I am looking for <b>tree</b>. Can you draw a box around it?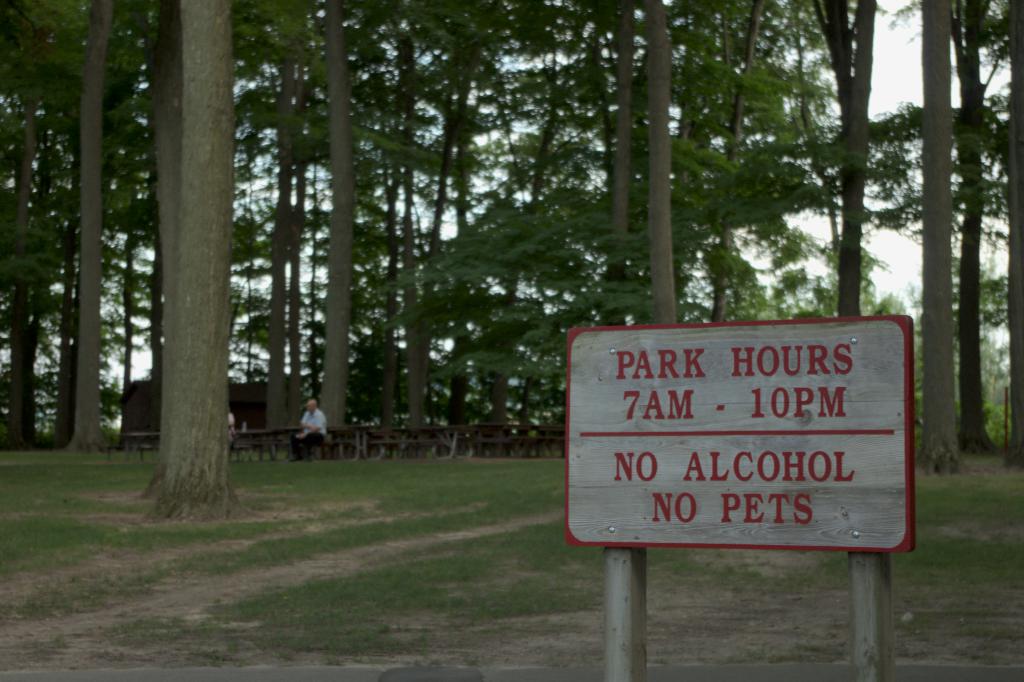
Sure, the bounding box is <box>919,0,970,484</box>.
